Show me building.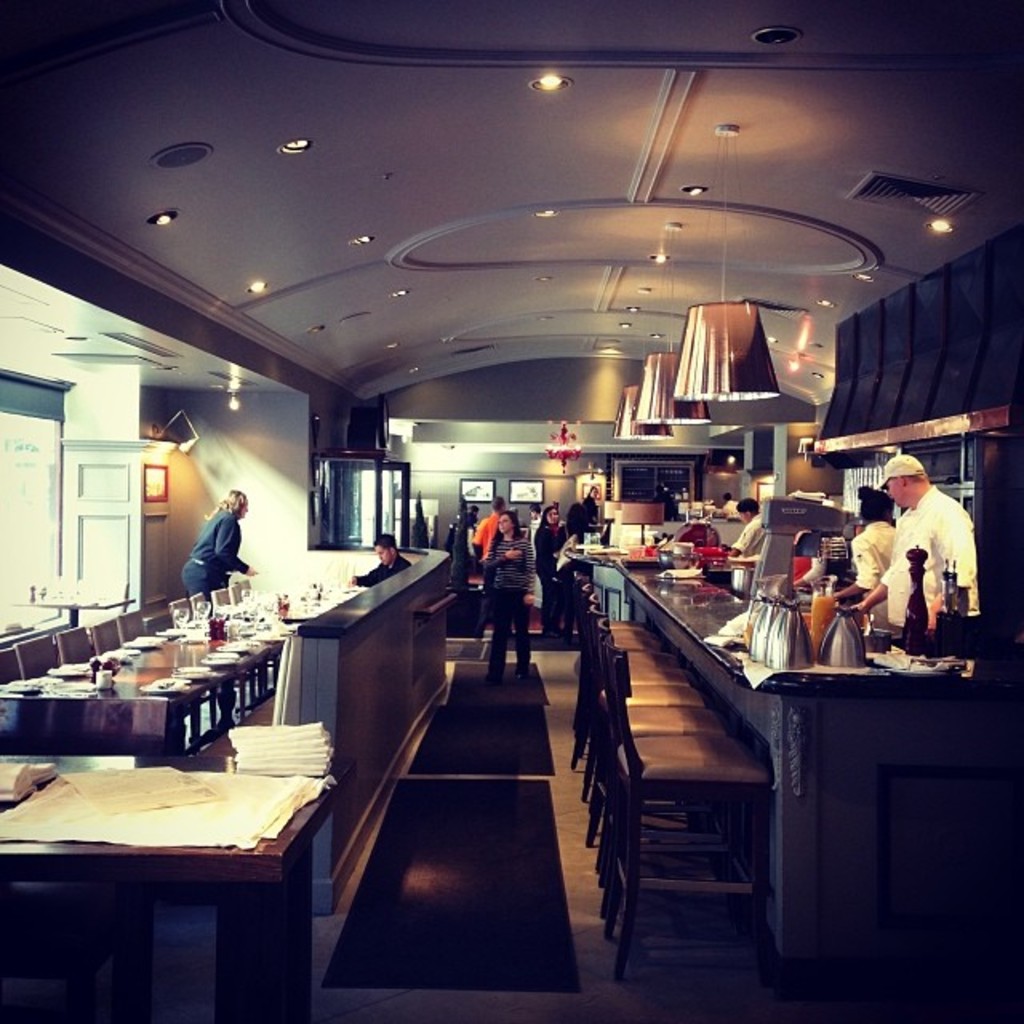
building is here: <region>0, 0, 1022, 1022</region>.
